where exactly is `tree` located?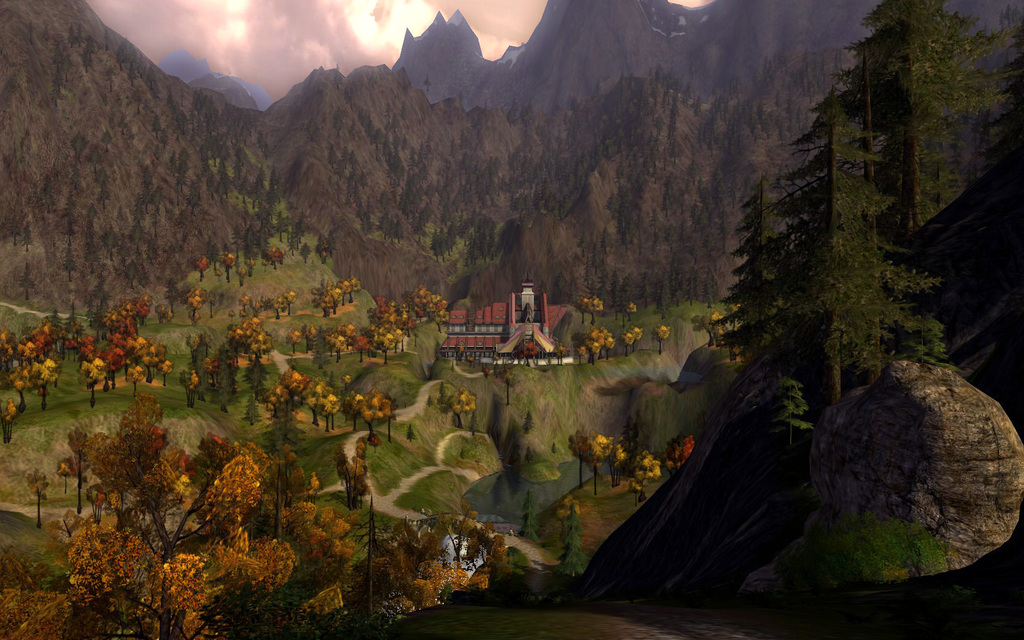
Its bounding box is 619, 442, 670, 515.
